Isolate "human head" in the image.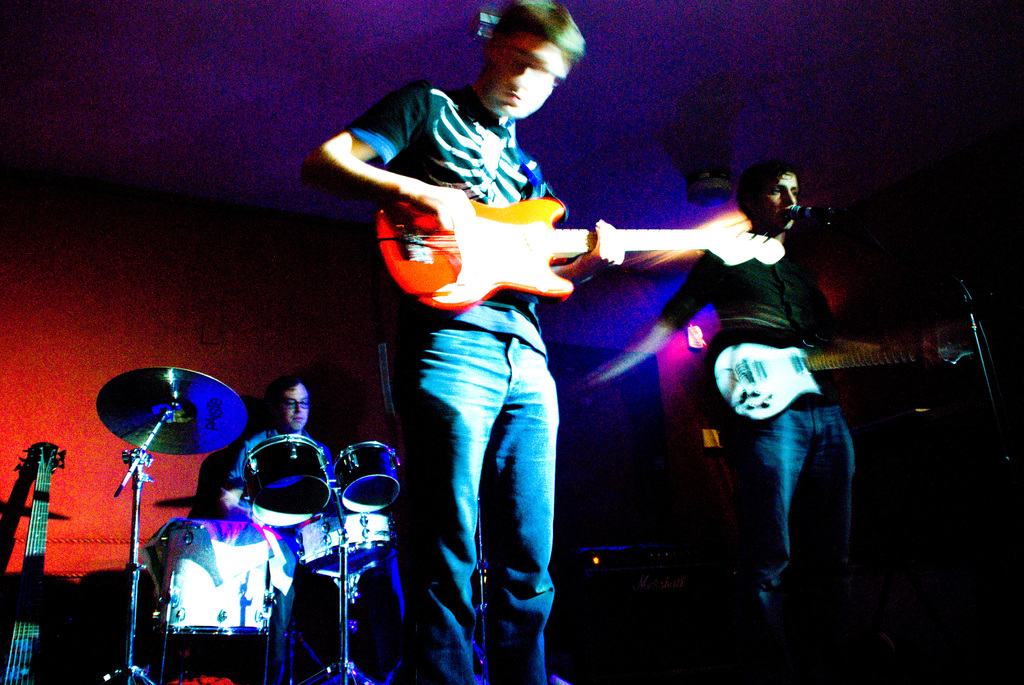
Isolated region: locate(743, 158, 819, 228).
